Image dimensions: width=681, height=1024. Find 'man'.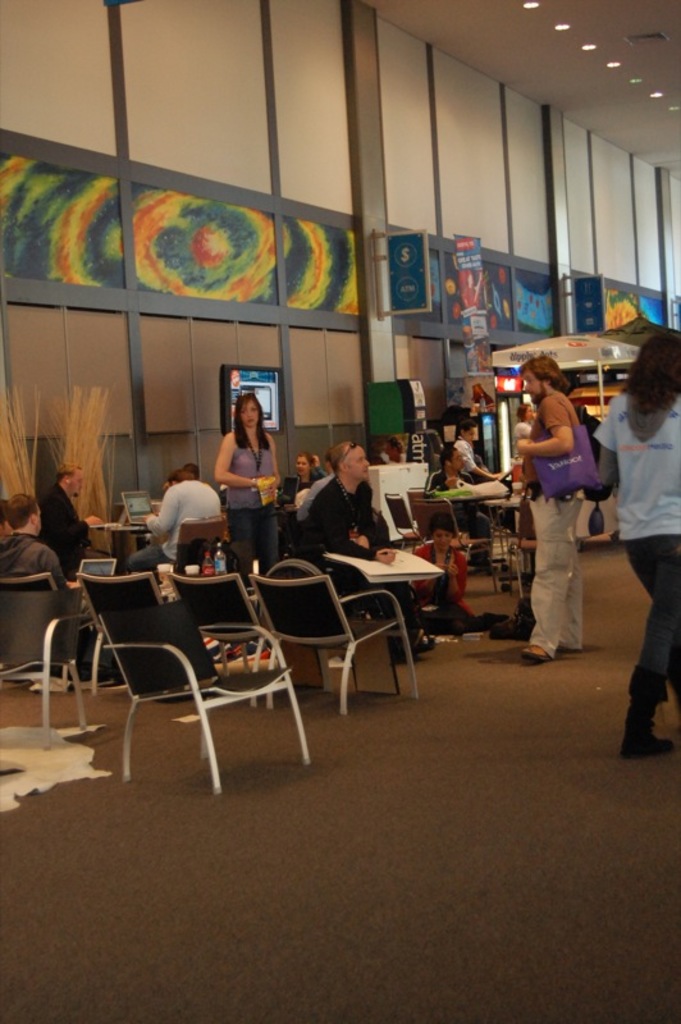
crop(37, 466, 109, 580).
